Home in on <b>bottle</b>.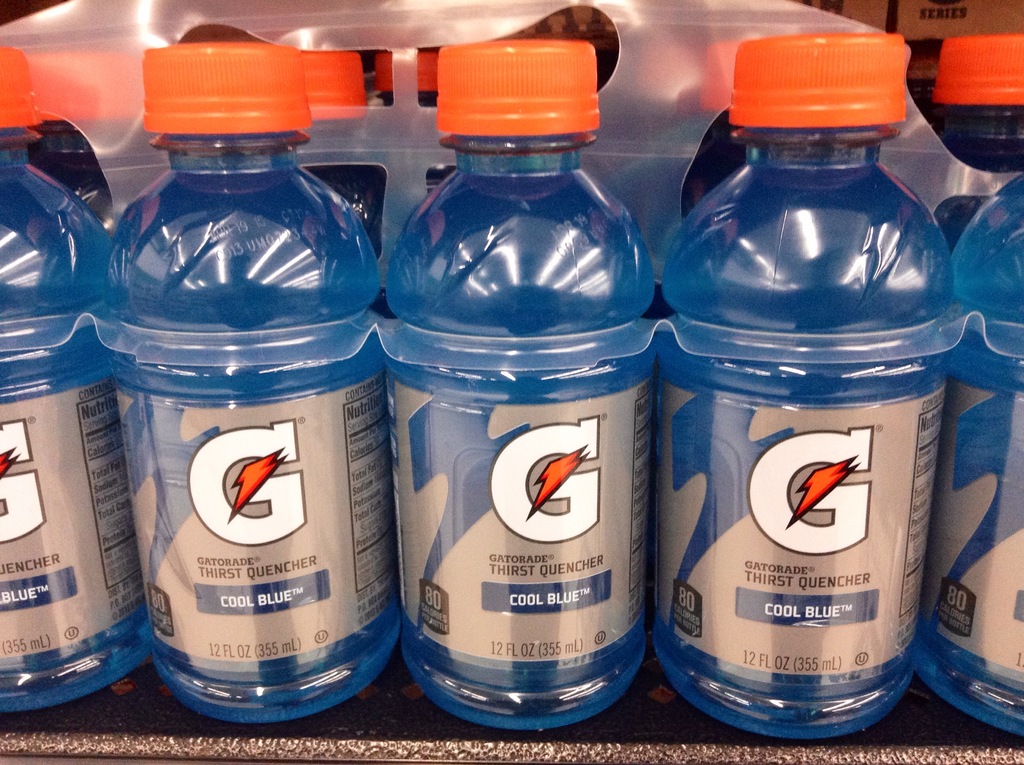
Homed in at crop(932, 36, 1023, 234).
